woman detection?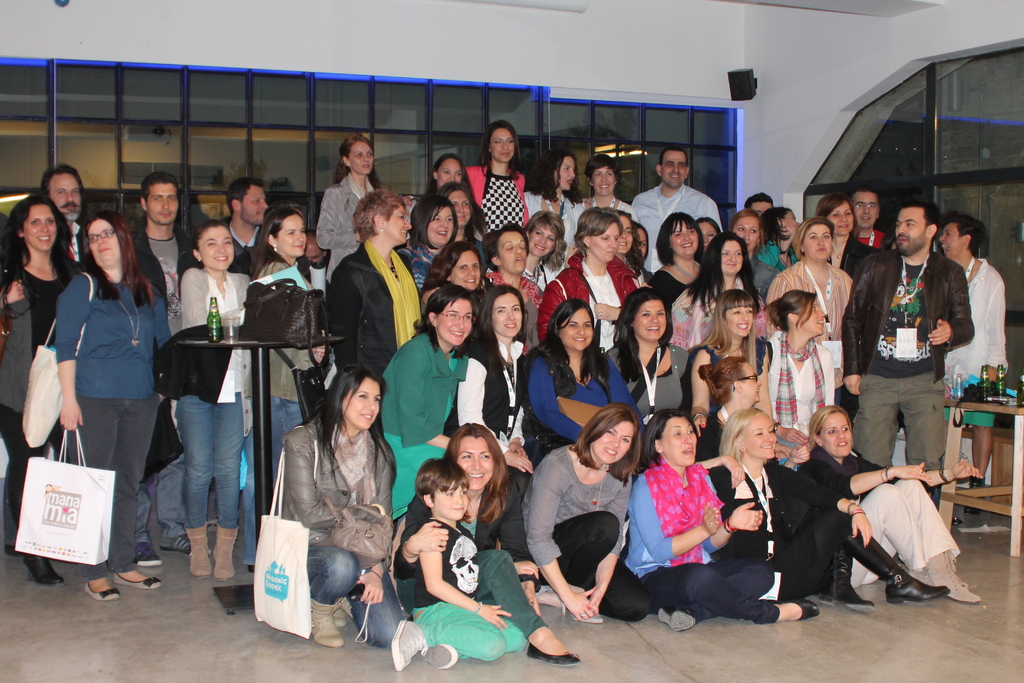
[x1=934, y1=211, x2=1011, y2=516]
